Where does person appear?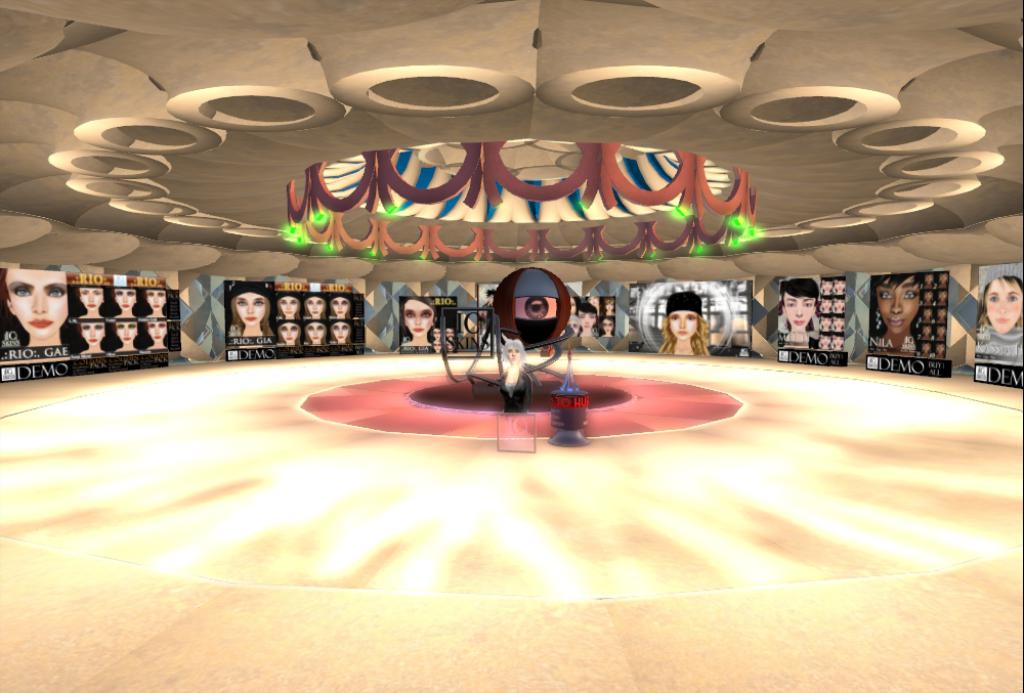
Appears at BBox(602, 320, 612, 336).
